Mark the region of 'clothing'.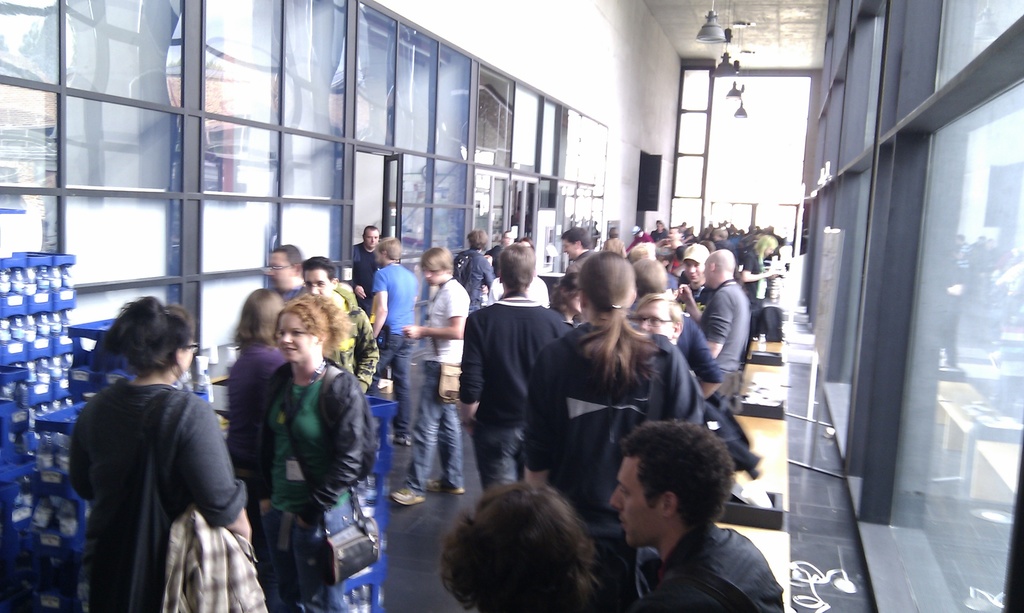
Region: pyautogui.locateOnScreen(695, 275, 750, 406).
